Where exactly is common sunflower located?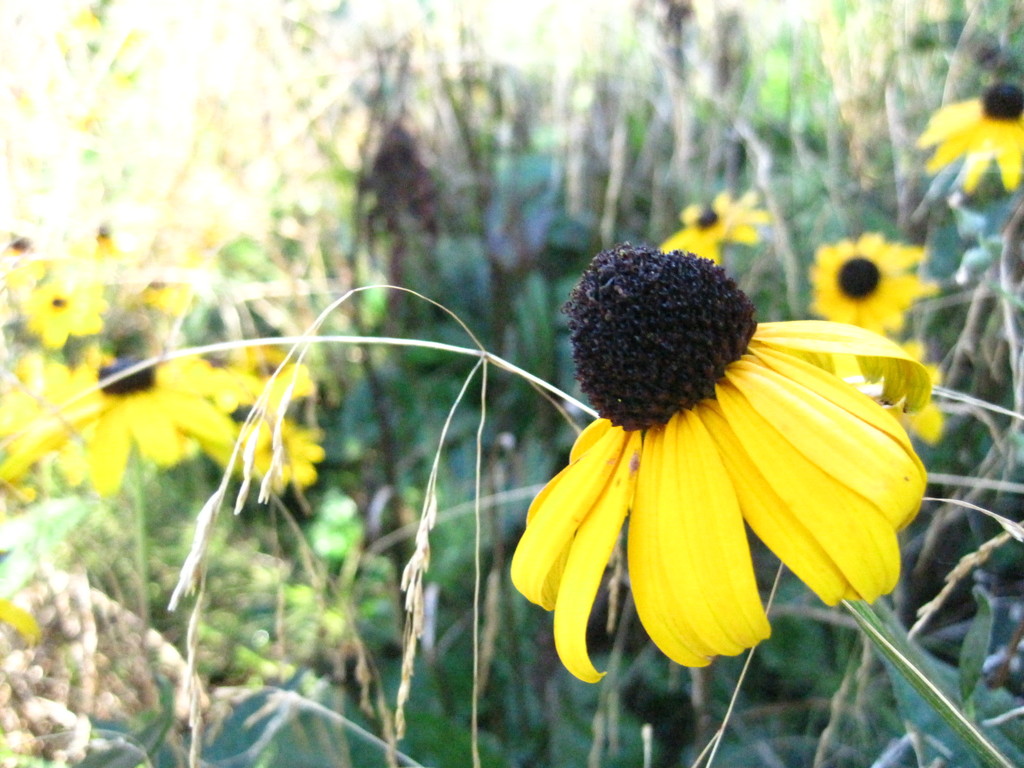
Its bounding box is detection(809, 233, 938, 332).
